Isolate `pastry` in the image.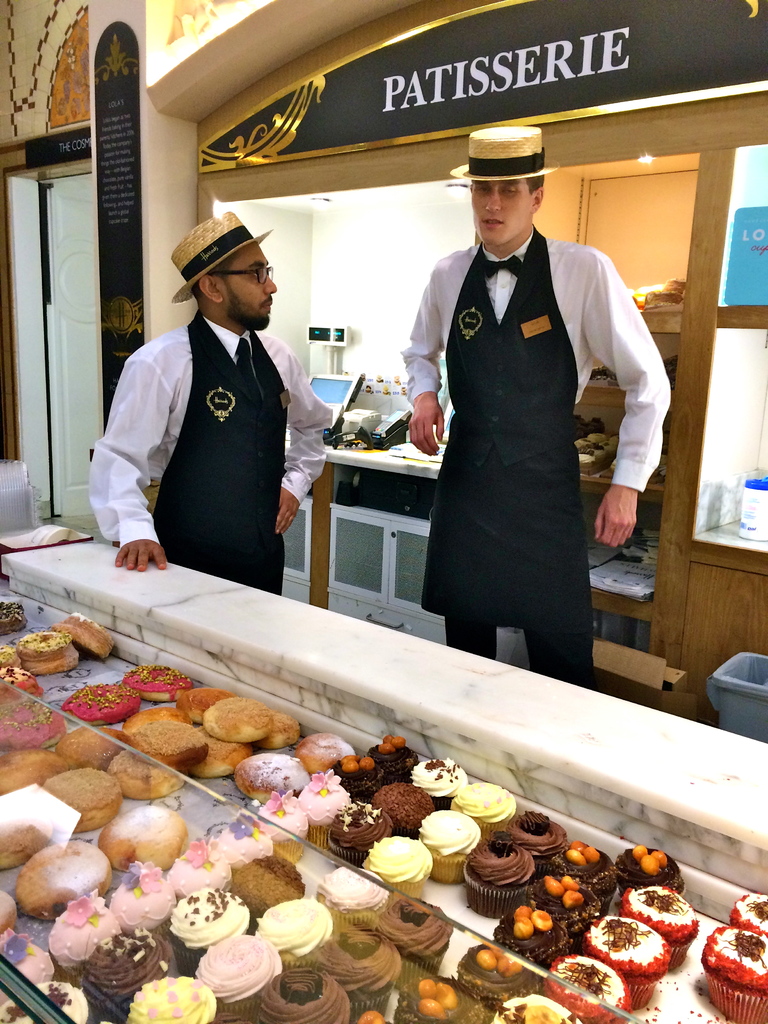
Isolated region: (left=697, top=941, right=767, bottom=1023).
